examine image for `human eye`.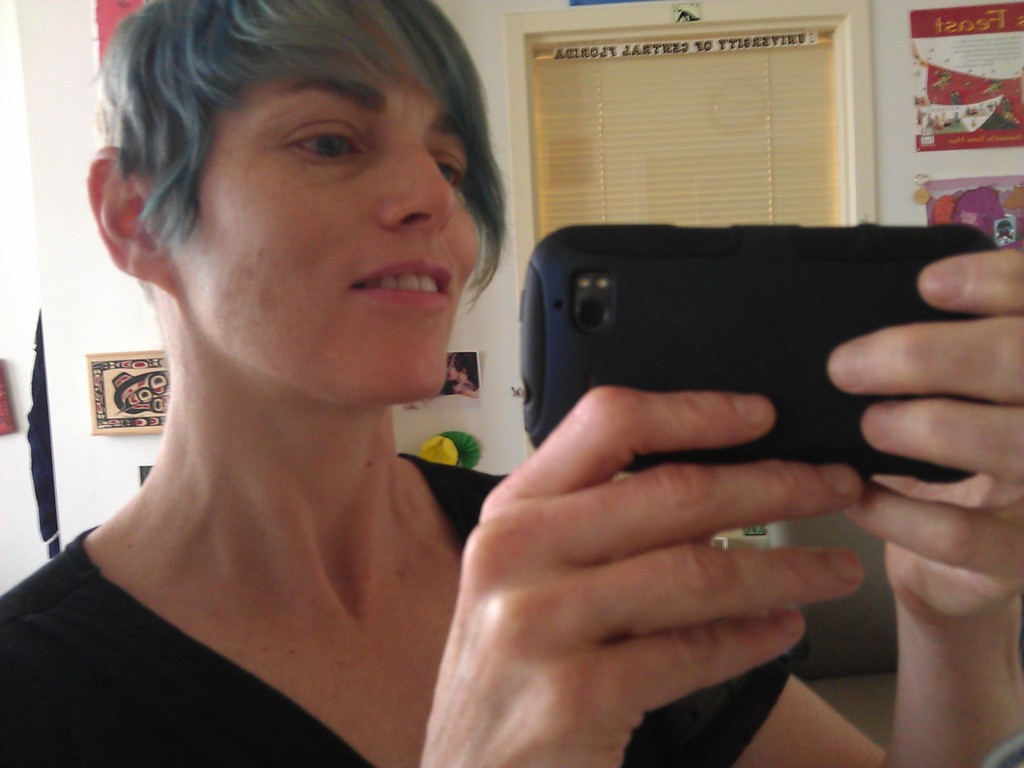
Examination result: [282, 95, 380, 178].
